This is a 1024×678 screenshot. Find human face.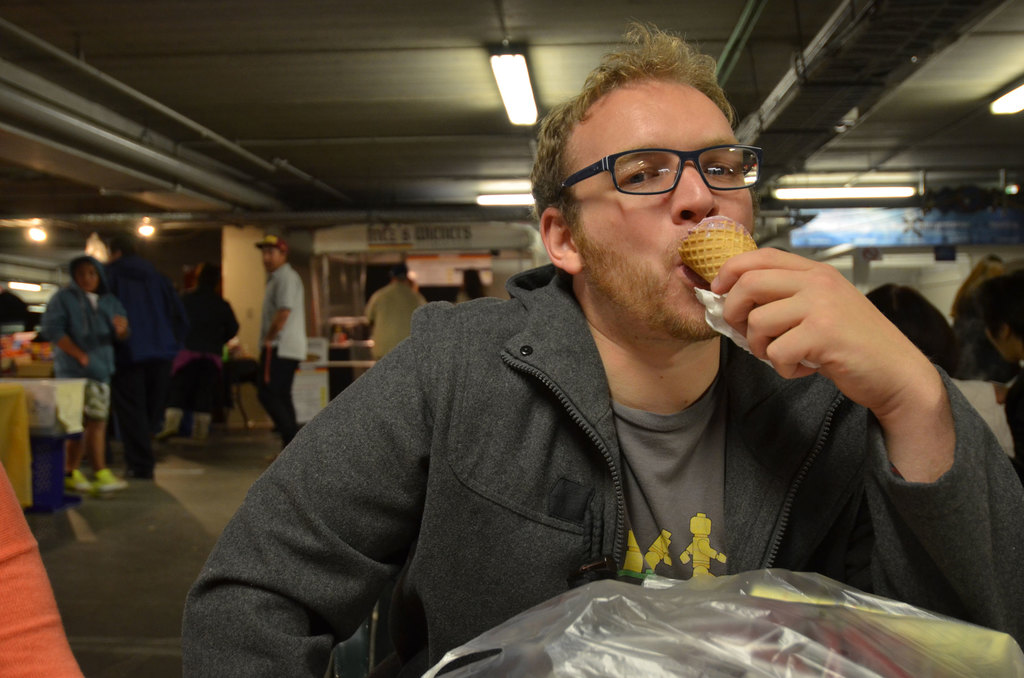
Bounding box: detection(74, 262, 97, 291).
